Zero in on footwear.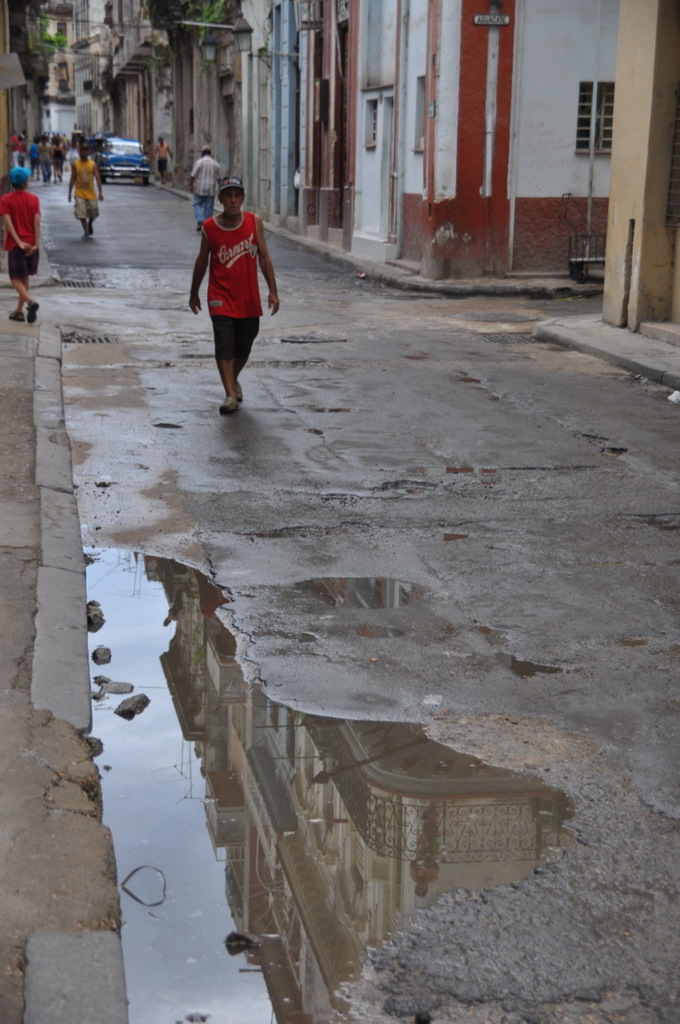
Zeroed in: rect(229, 383, 242, 403).
